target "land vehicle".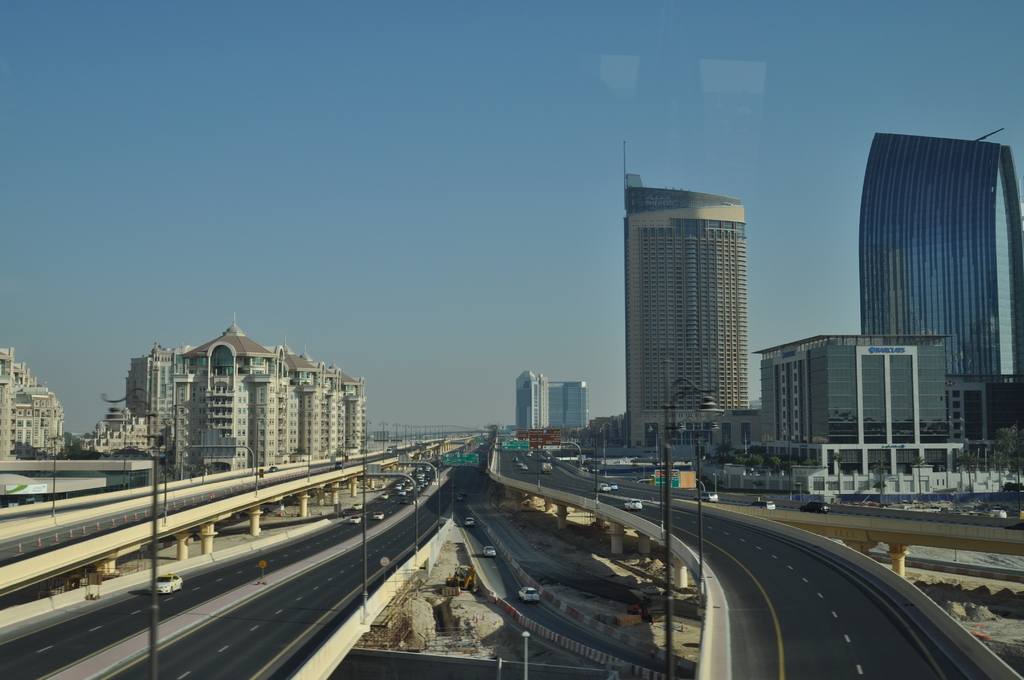
Target region: select_region(511, 455, 518, 465).
